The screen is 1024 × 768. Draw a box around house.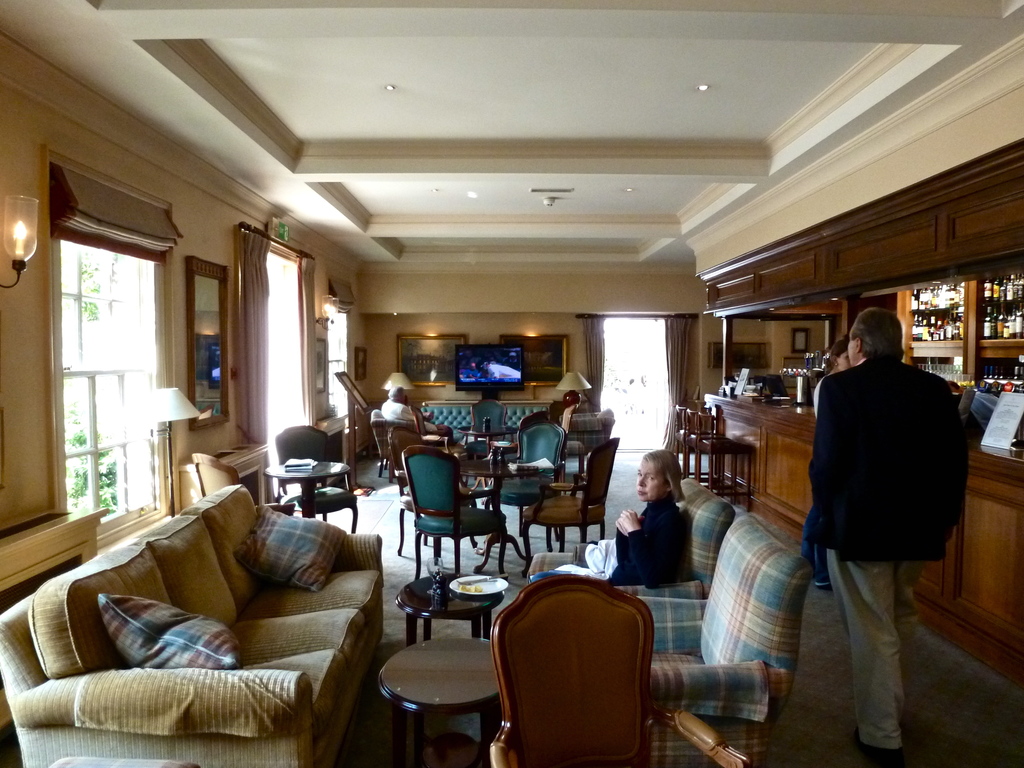
0 0 1001 767.
